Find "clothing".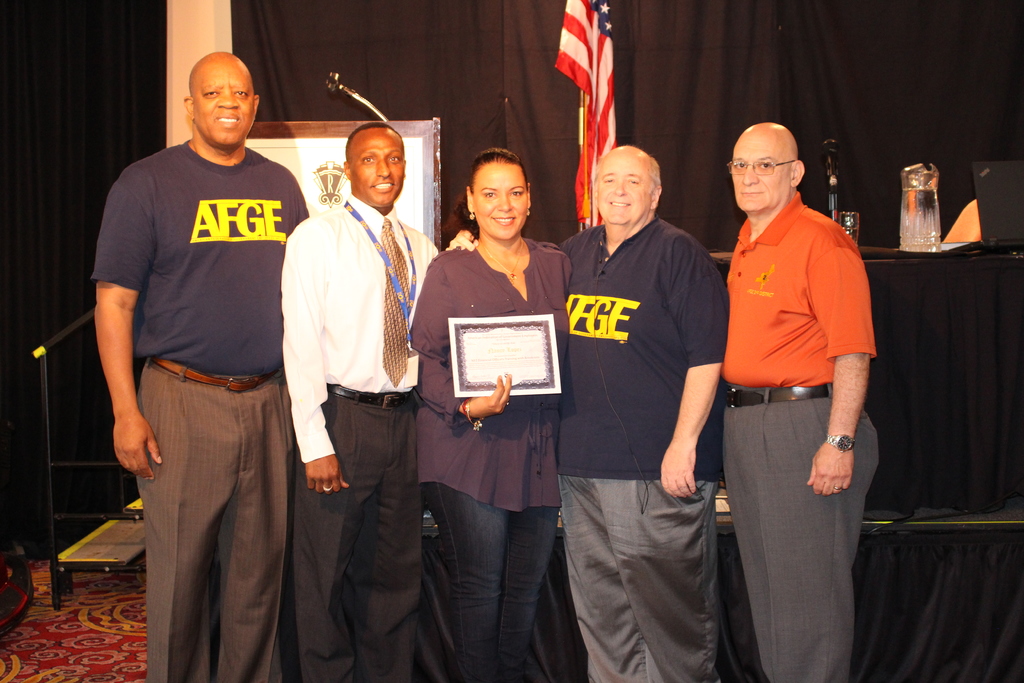
{"left": 557, "top": 214, "right": 732, "bottom": 682}.
